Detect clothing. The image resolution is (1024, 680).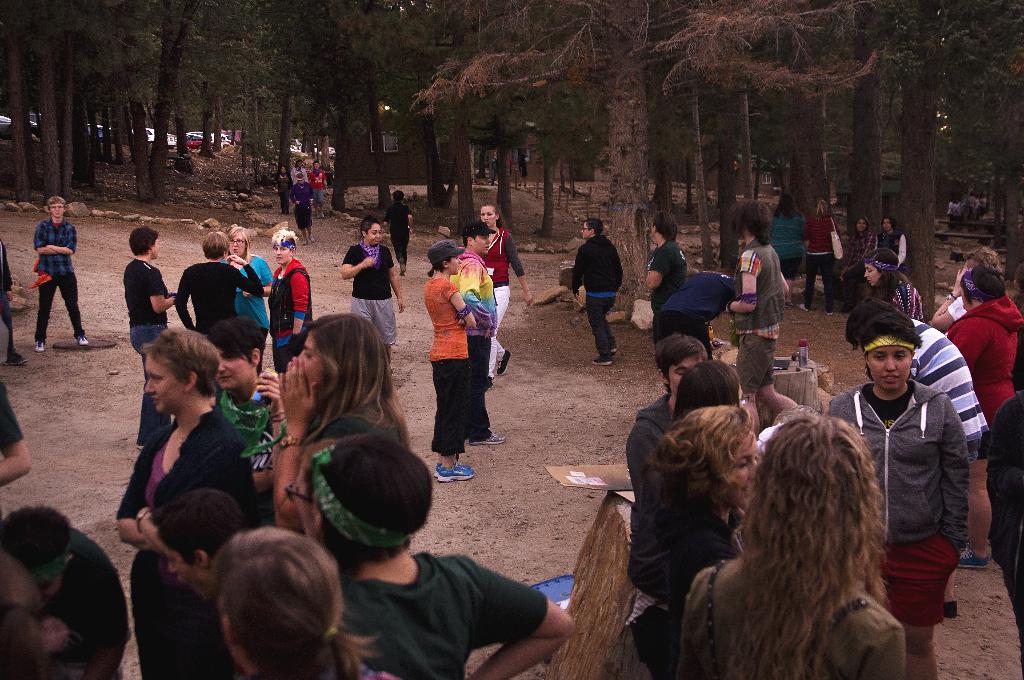
BBox(275, 172, 285, 205).
